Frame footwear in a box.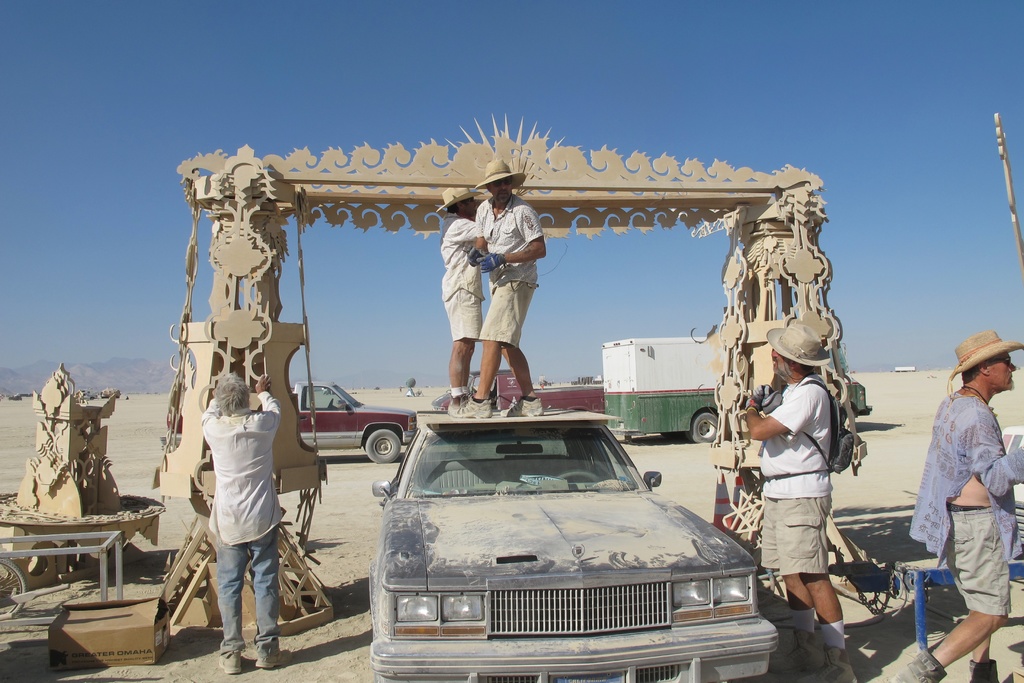
bbox=[514, 401, 540, 418].
